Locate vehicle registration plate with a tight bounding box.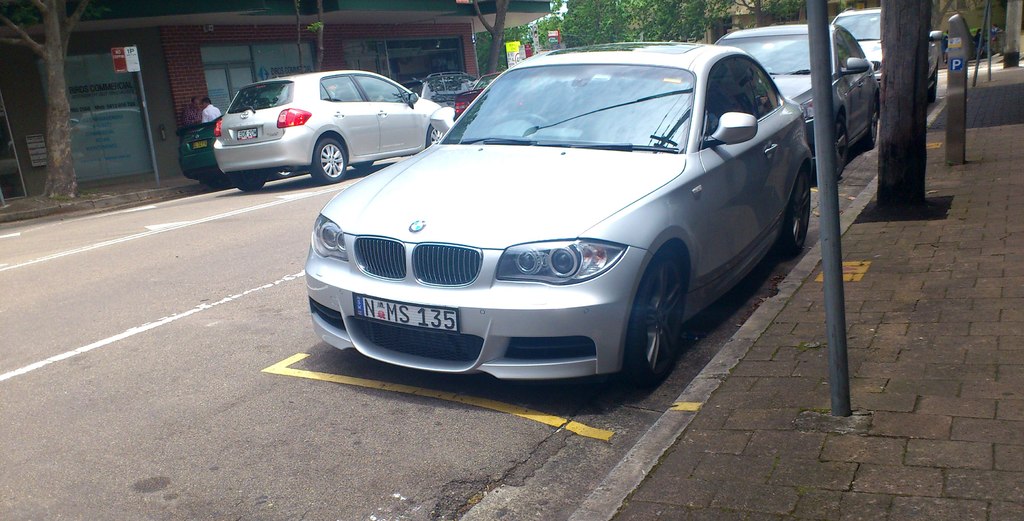
351, 292, 460, 335.
